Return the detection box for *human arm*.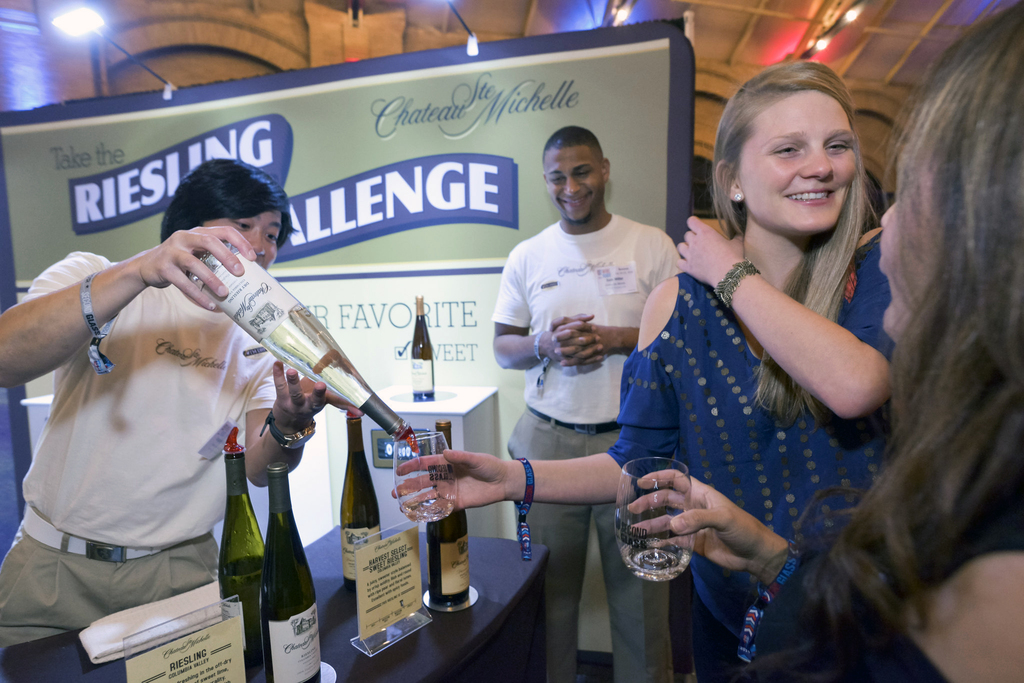
[left=0, top=218, right=254, bottom=391].
